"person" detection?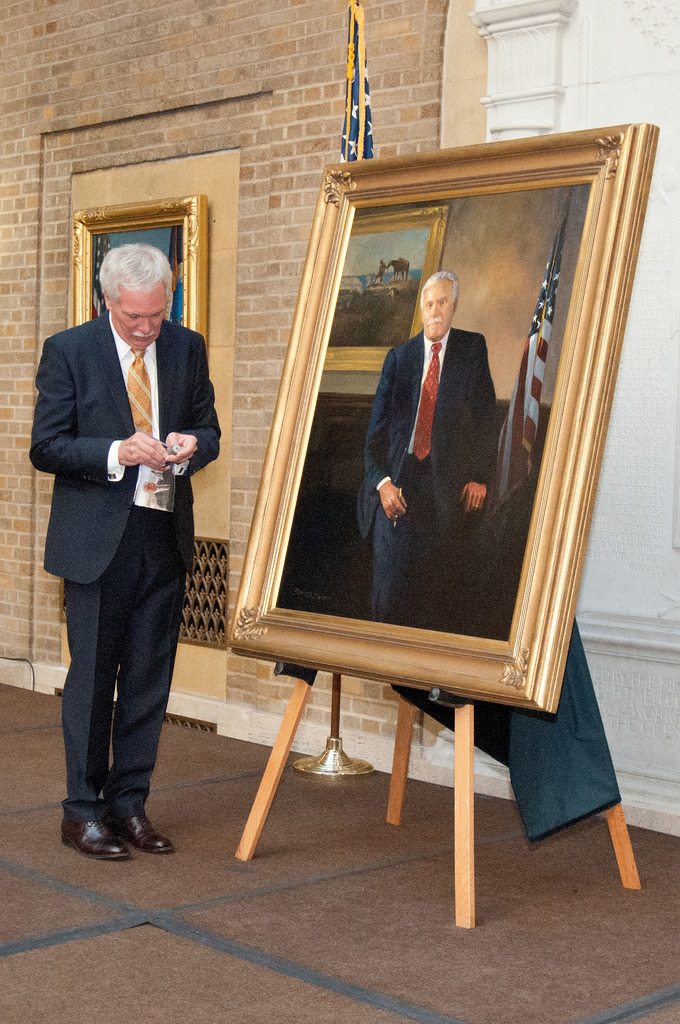
detection(364, 265, 502, 623)
